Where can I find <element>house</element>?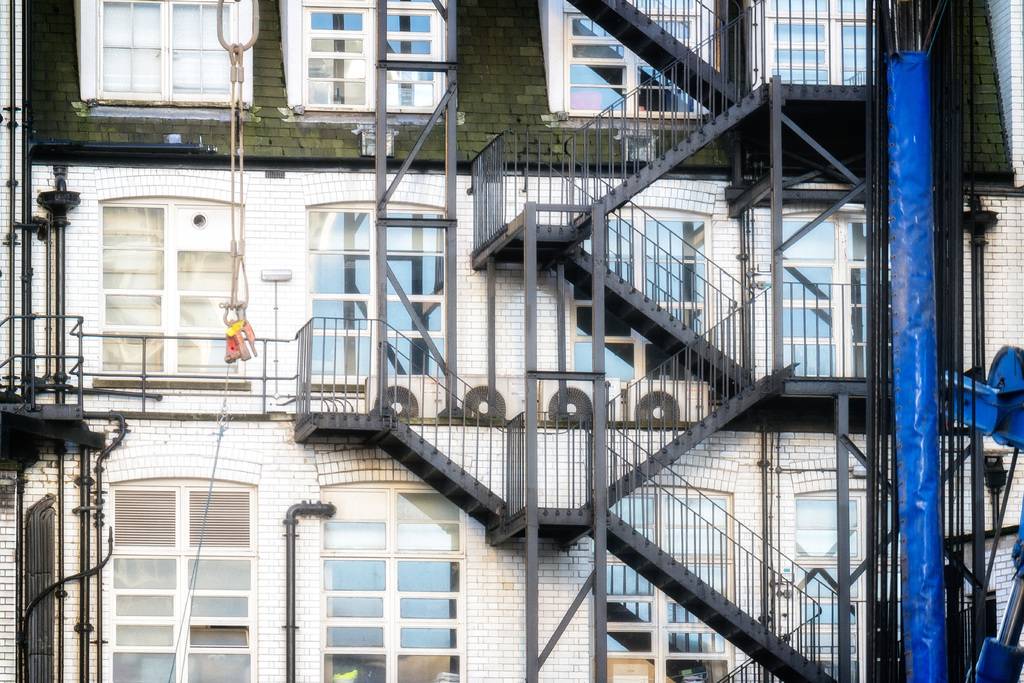
You can find it at (left=0, top=0, right=1023, bottom=682).
